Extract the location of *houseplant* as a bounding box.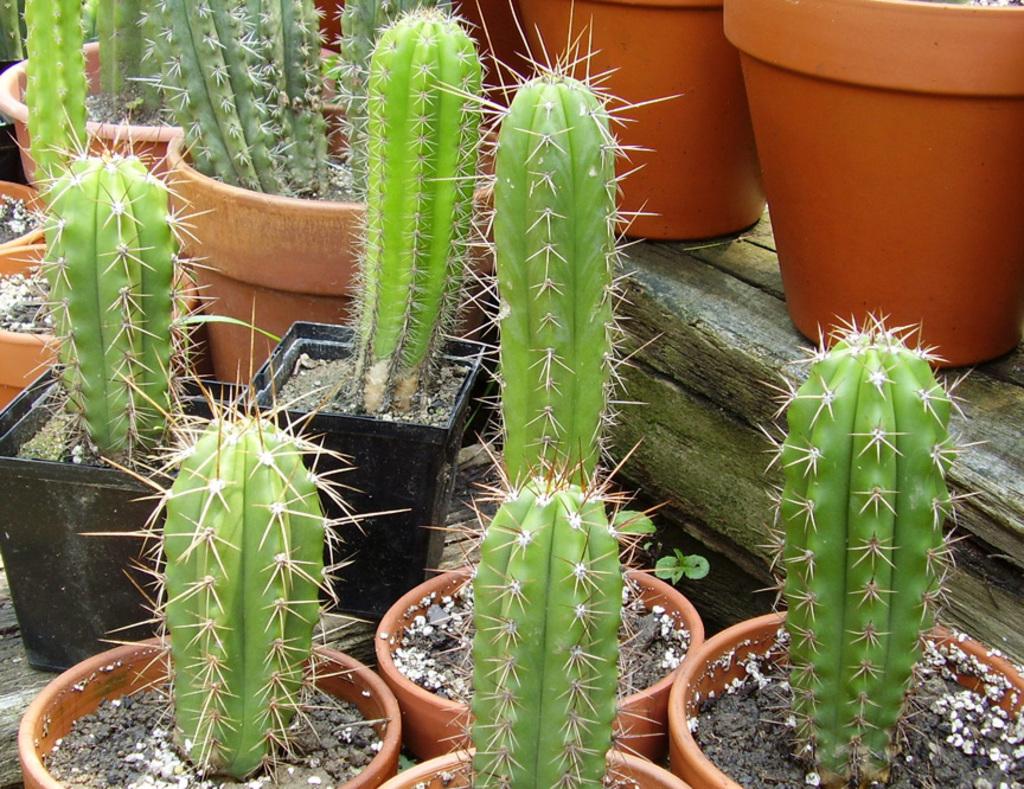
[19, 365, 418, 788].
